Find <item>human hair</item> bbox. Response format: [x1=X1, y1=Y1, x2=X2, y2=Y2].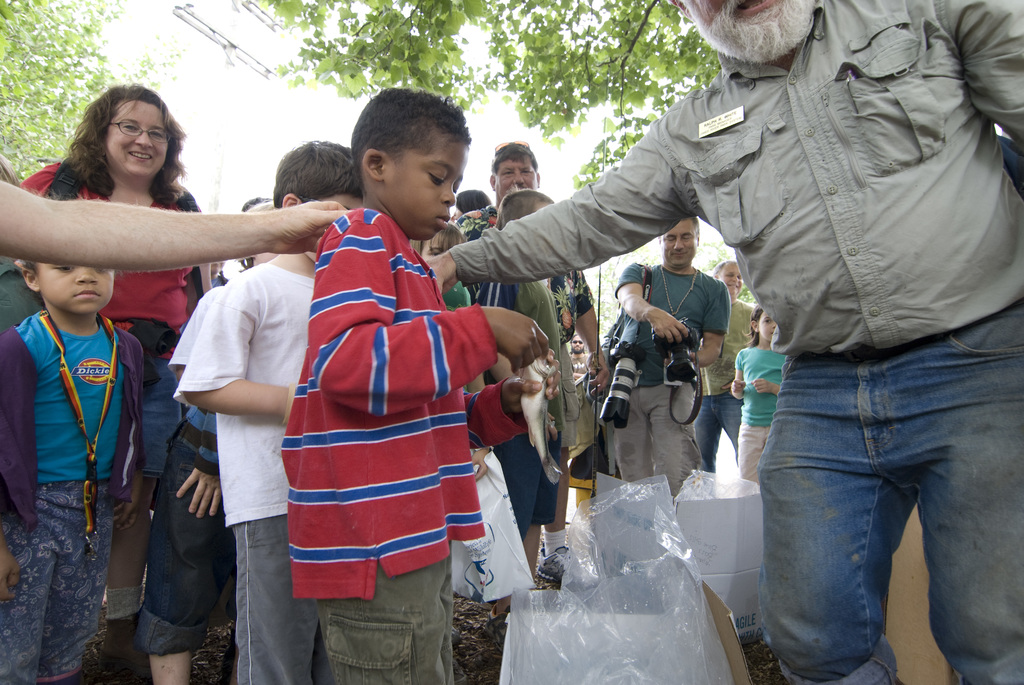
[x1=355, y1=84, x2=467, y2=186].
